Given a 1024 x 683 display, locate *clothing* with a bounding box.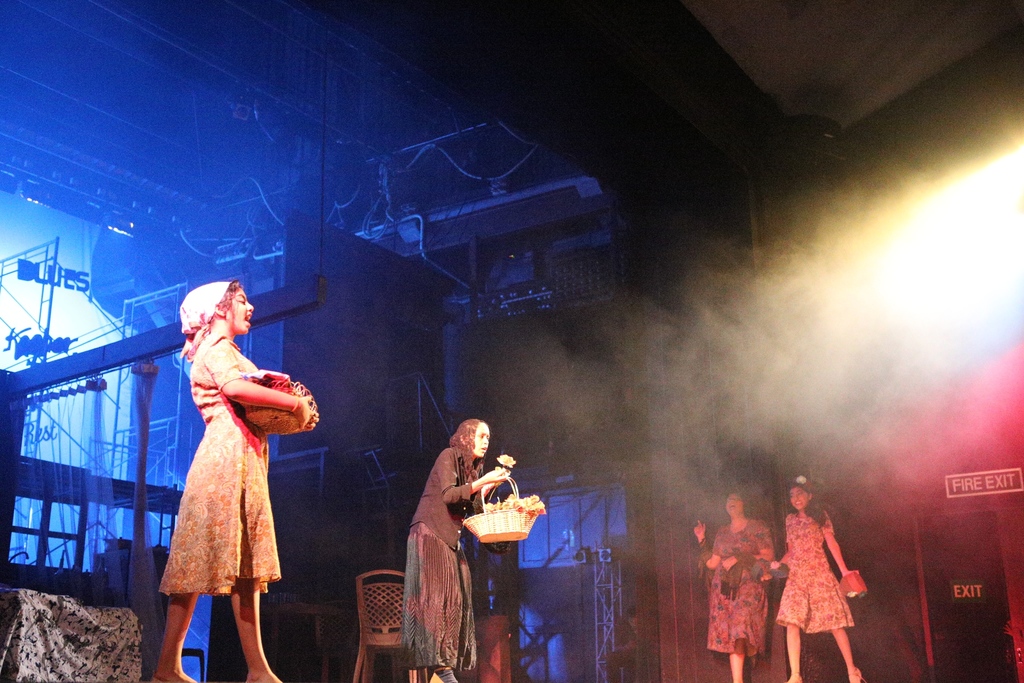
Located: (158,334,281,596).
